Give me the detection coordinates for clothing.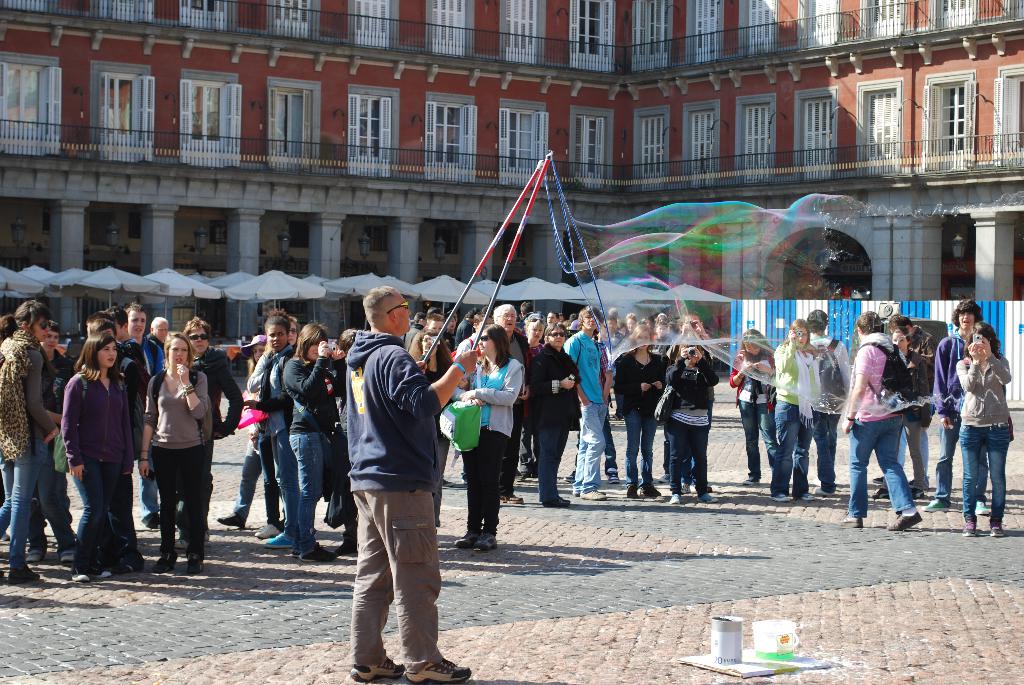
[left=897, top=342, right=939, bottom=481].
